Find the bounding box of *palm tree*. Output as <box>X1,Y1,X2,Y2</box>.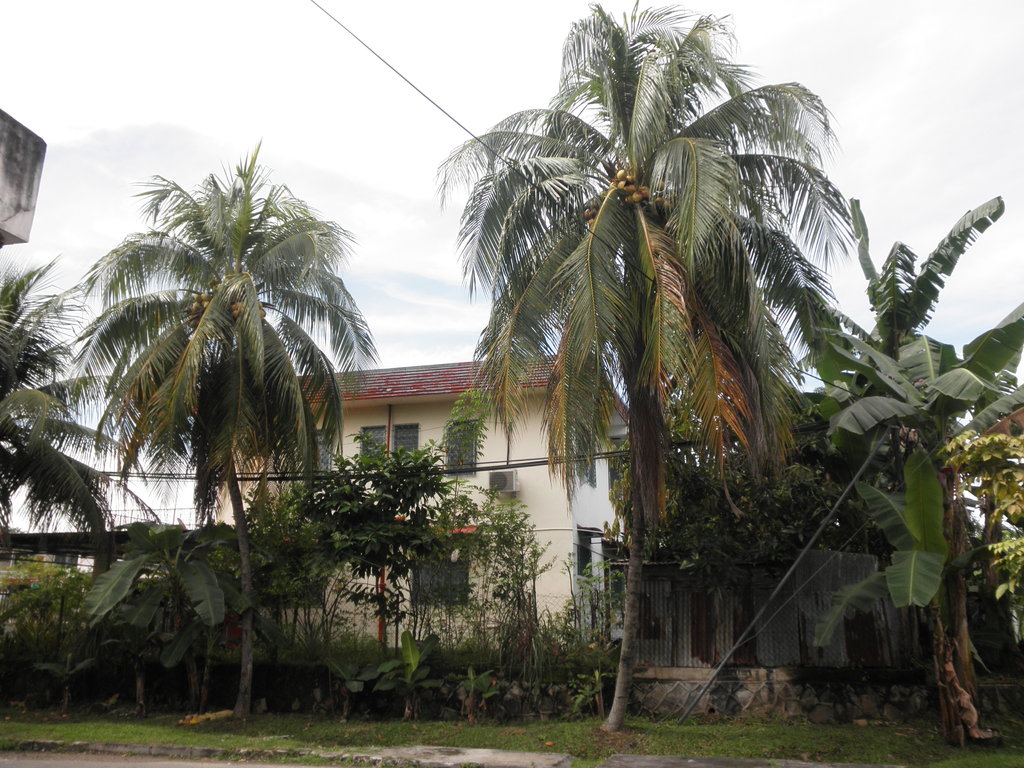
<box>674,164,826,691</box>.
